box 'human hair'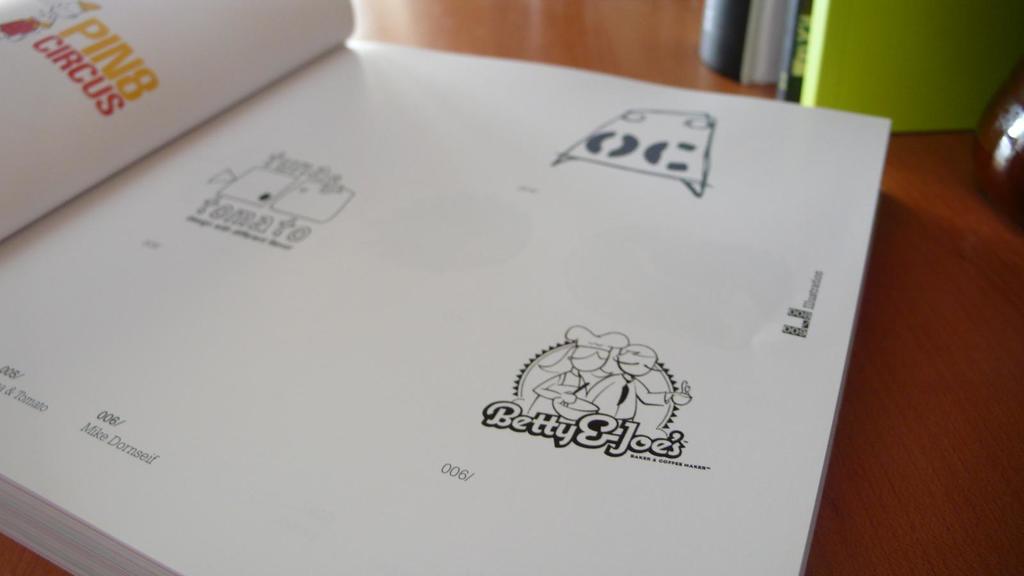
x1=570, y1=346, x2=610, y2=360
